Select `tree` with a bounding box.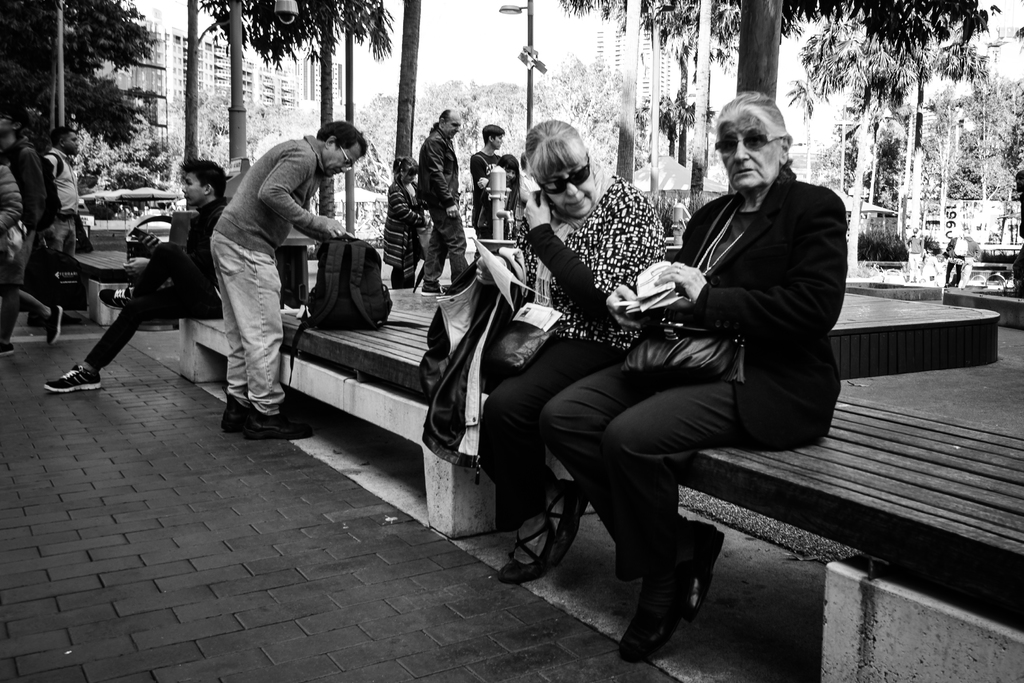
566/0/999/106.
